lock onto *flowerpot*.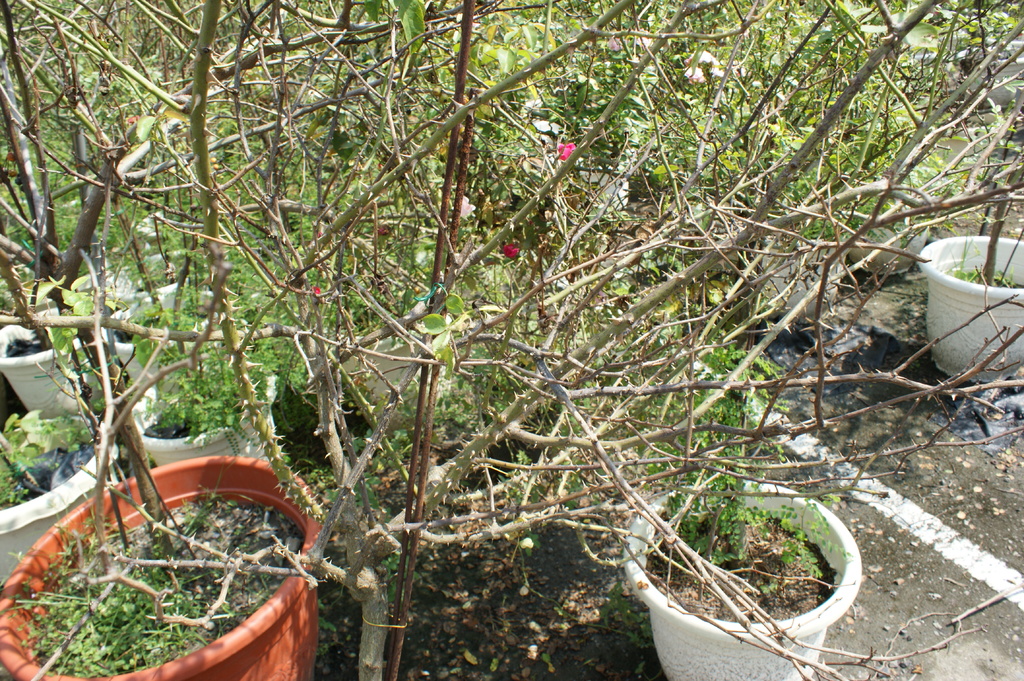
Locked: pyautogui.locateOnScreen(621, 477, 867, 680).
